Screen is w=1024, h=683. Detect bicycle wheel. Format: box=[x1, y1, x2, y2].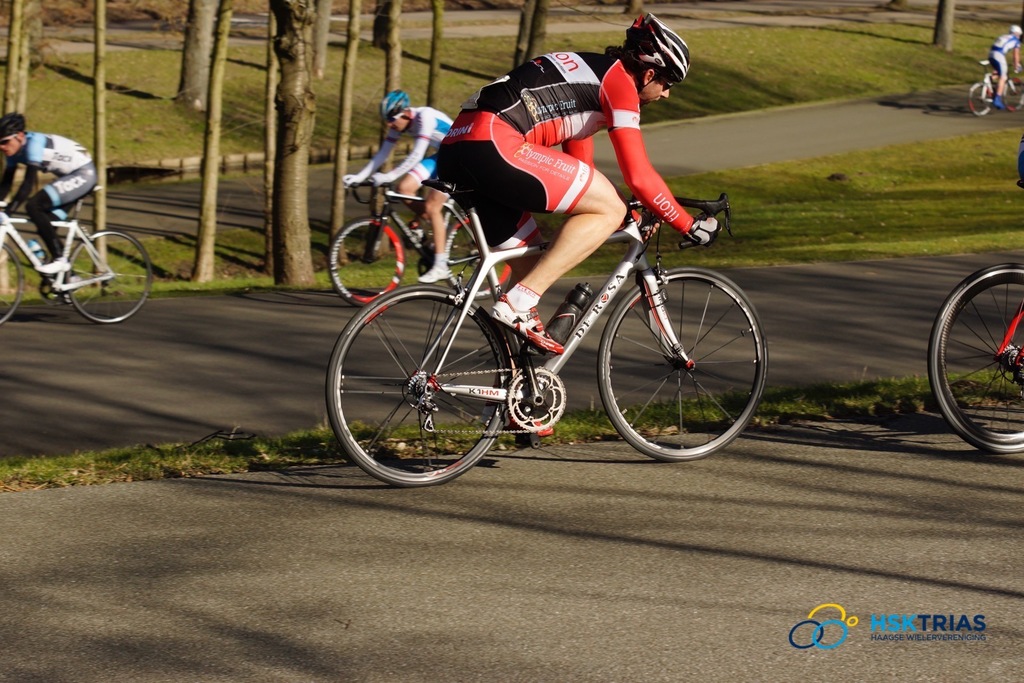
box=[445, 213, 508, 298].
